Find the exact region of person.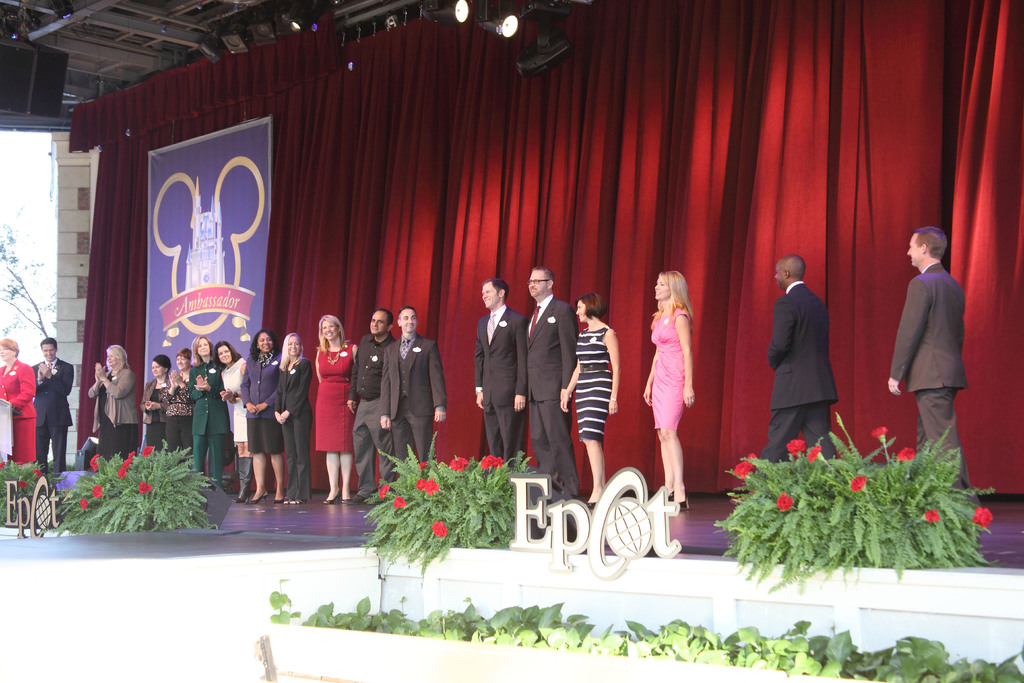
Exact region: left=525, top=262, right=575, bottom=502.
